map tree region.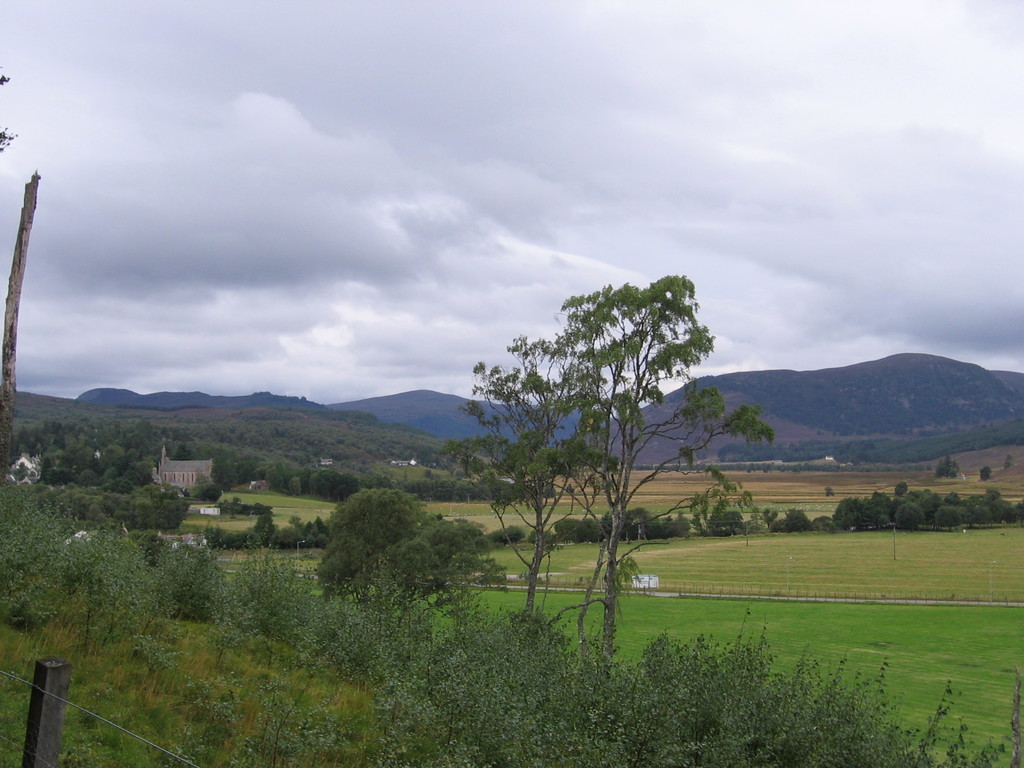
Mapped to pyautogui.locateOnScreen(527, 272, 772, 677).
